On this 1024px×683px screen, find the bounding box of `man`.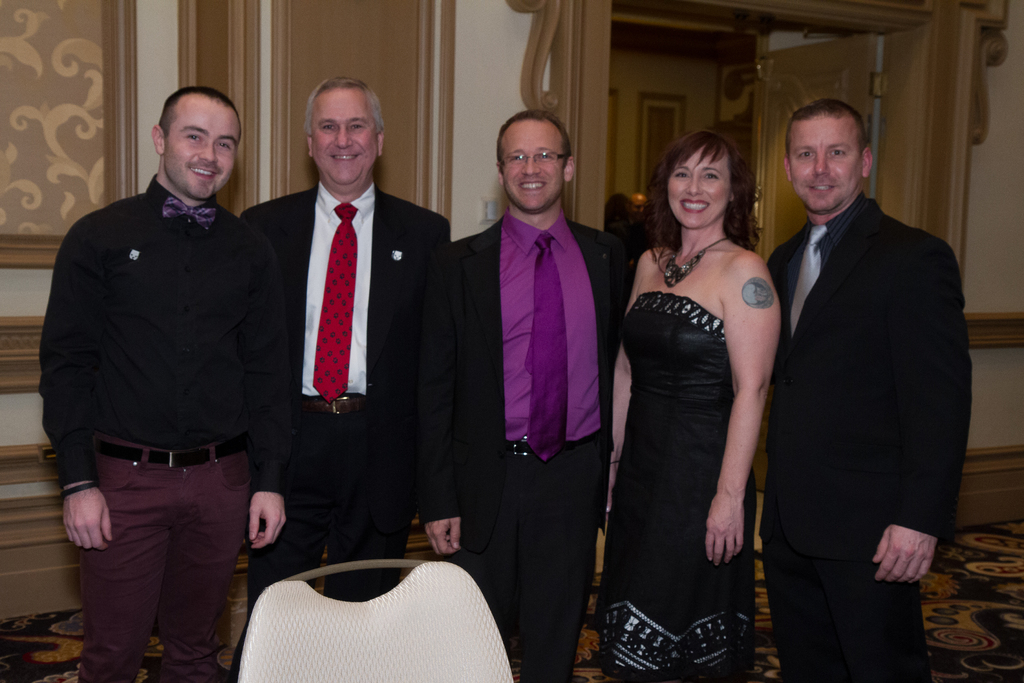
Bounding box: (34, 62, 294, 649).
